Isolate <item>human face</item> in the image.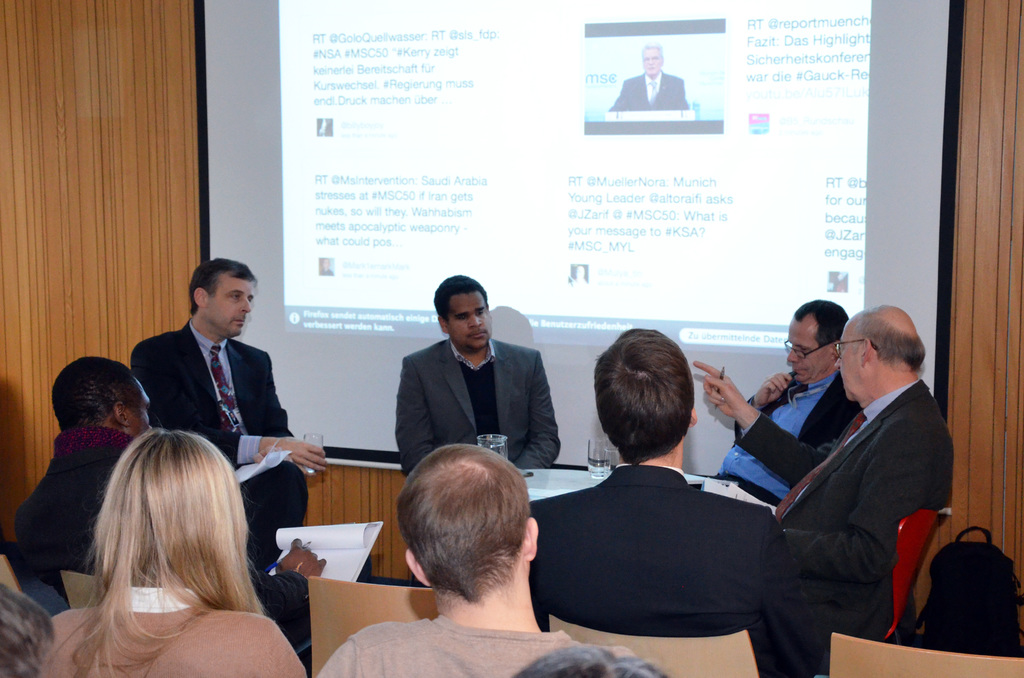
Isolated region: 207:277:253:339.
